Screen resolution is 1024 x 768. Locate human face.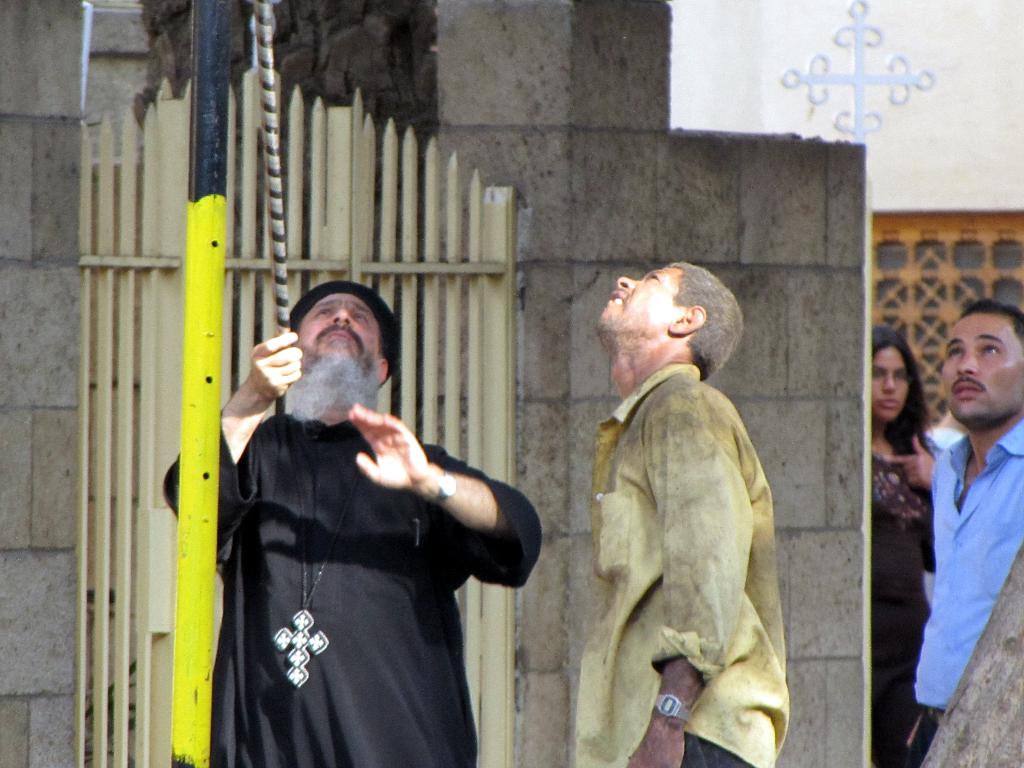
bbox(287, 290, 381, 388).
